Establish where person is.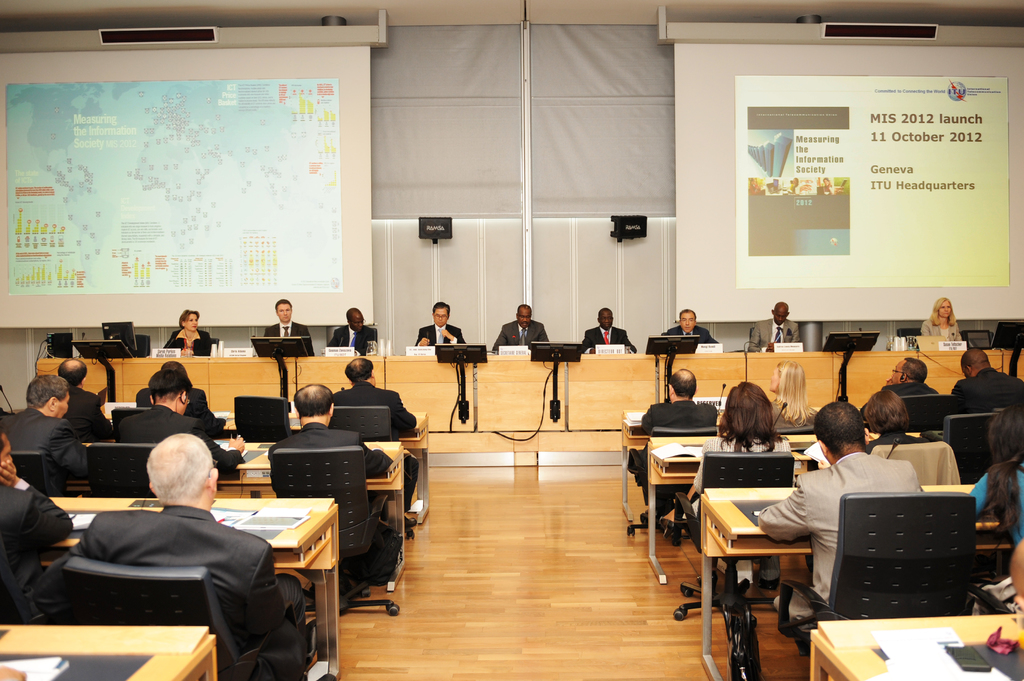
Established at <bbox>756, 403, 925, 603</bbox>.
